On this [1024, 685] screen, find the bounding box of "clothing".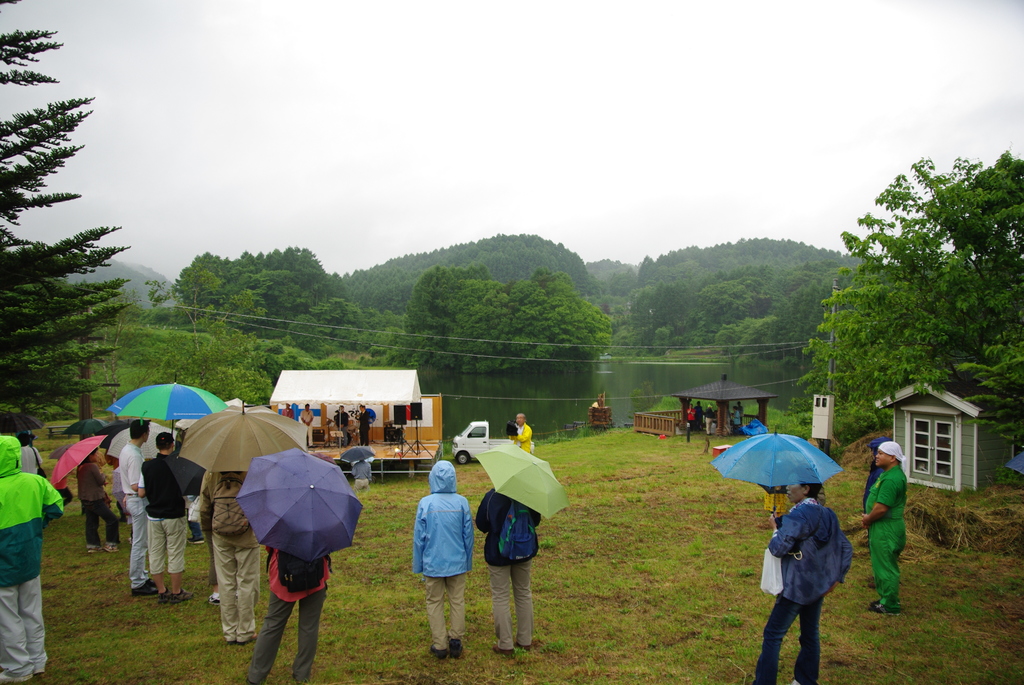
Bounding box: 300/410/316/436.
